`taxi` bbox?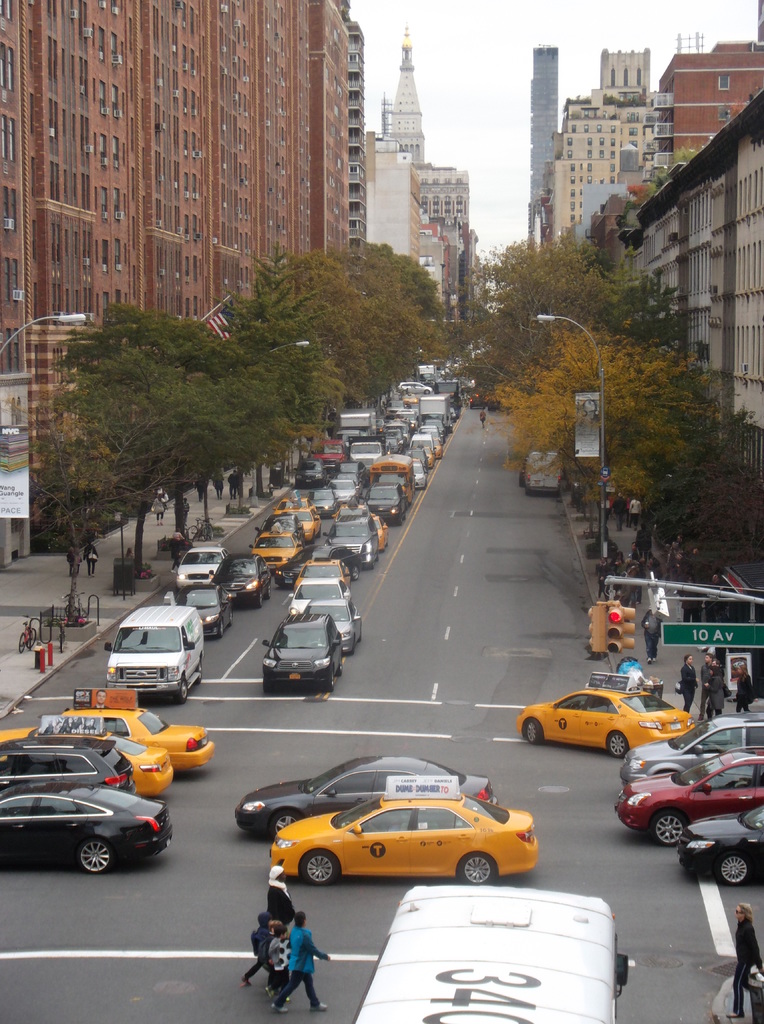
Rect(371, 509, 390, 552)
